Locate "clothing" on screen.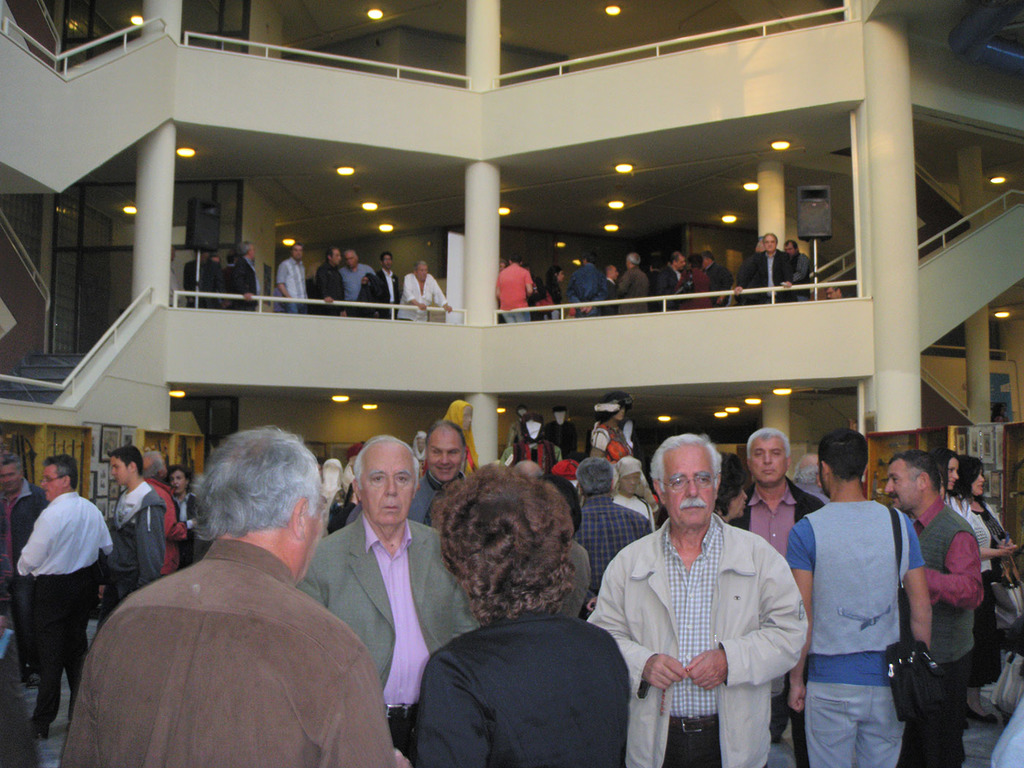
On screen at (x1=377, y1=264, x2=403, y2=315).
